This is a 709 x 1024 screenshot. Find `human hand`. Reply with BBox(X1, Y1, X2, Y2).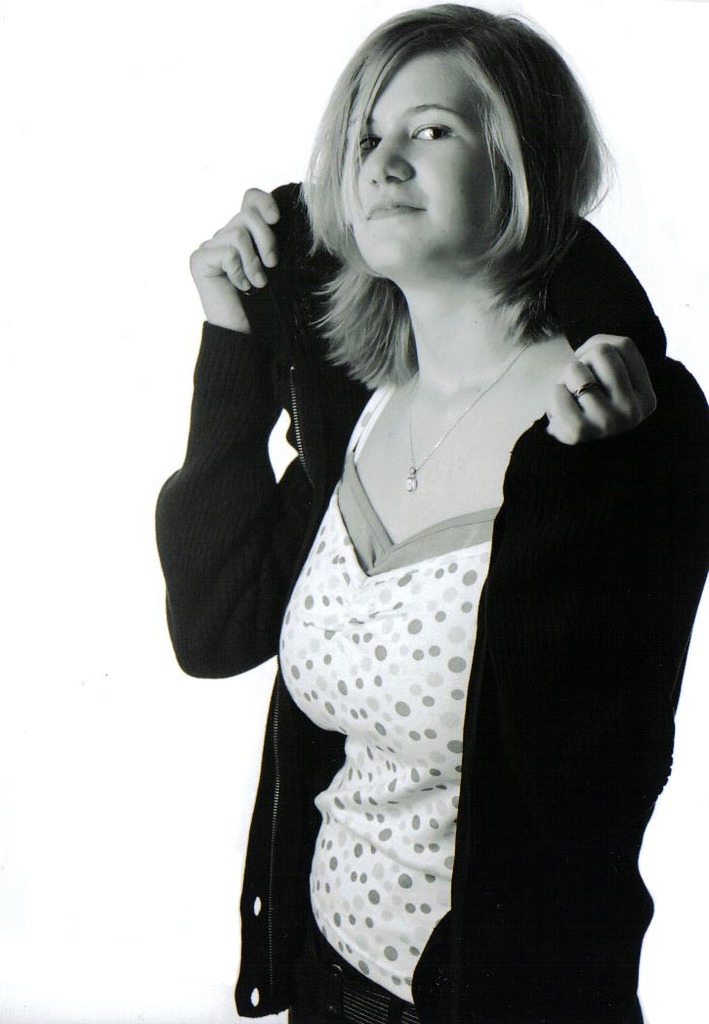
BBox(540, 333, 660, 450).
